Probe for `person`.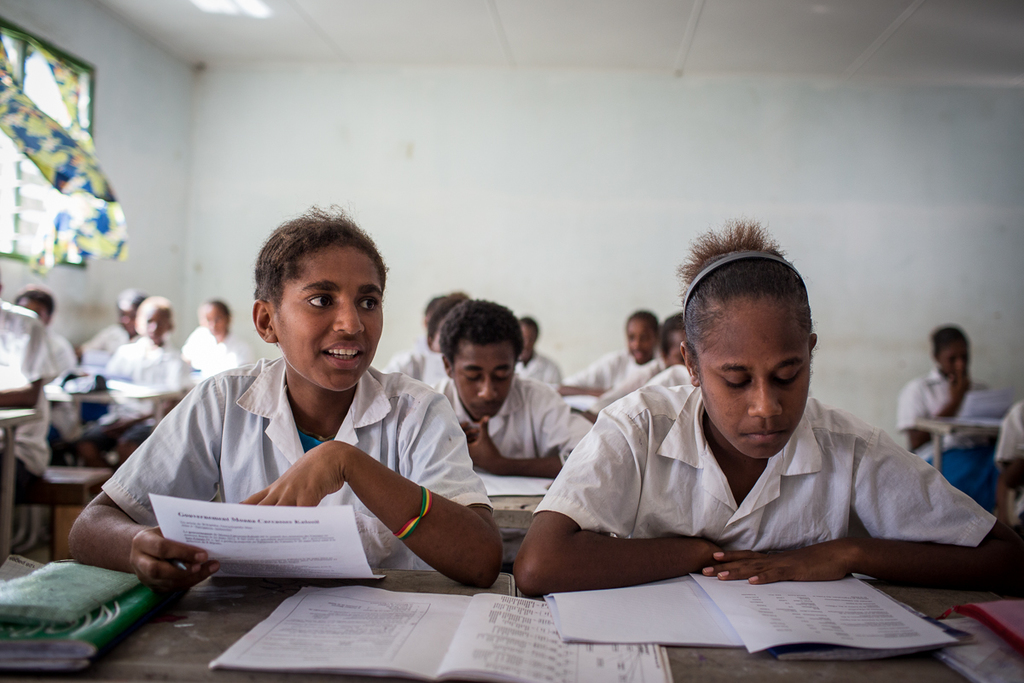
Probe result: [898,322,1002,510].
